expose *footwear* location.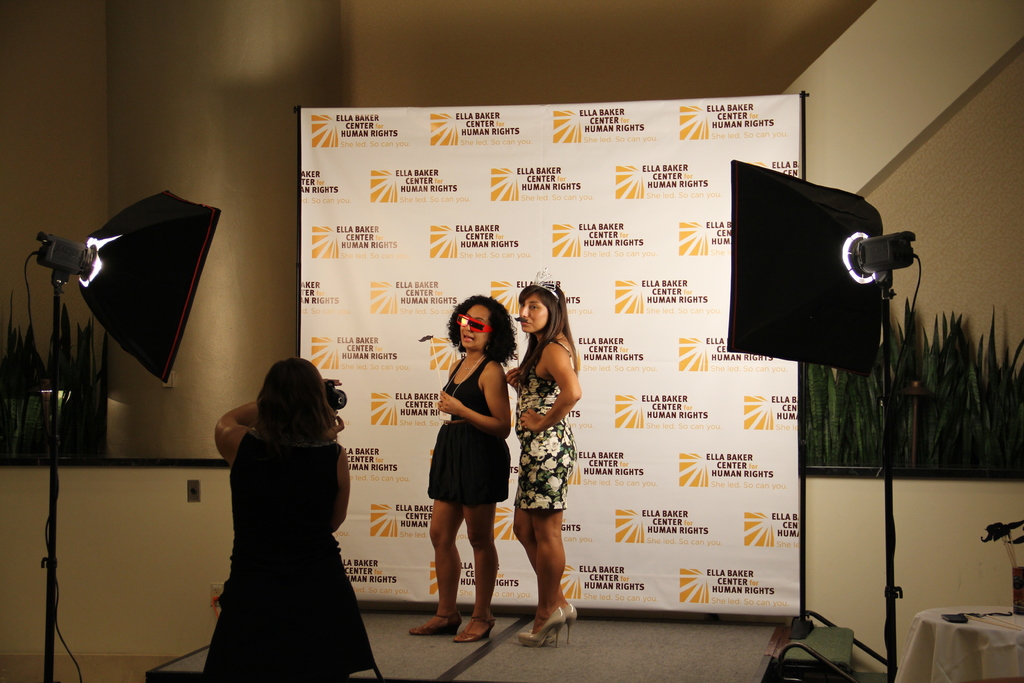
Exposed at bbox(406, 609, 465, 638).
